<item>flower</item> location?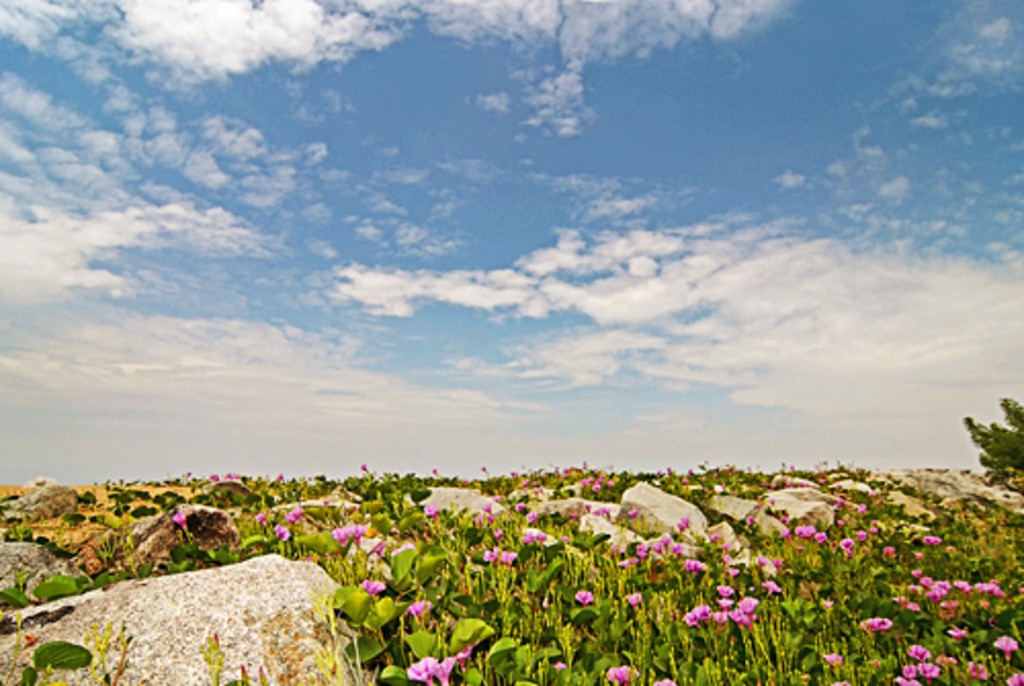
[left=481, top=543, right=514, bottom=565]
